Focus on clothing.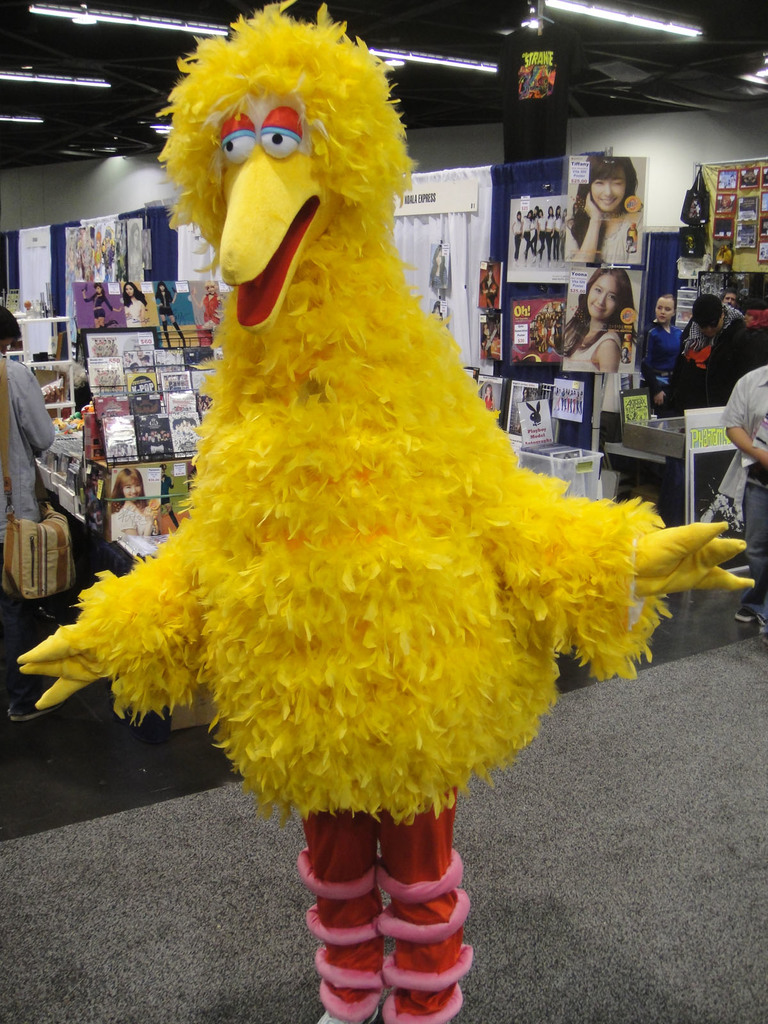
Focused at 636,321,688,395.
